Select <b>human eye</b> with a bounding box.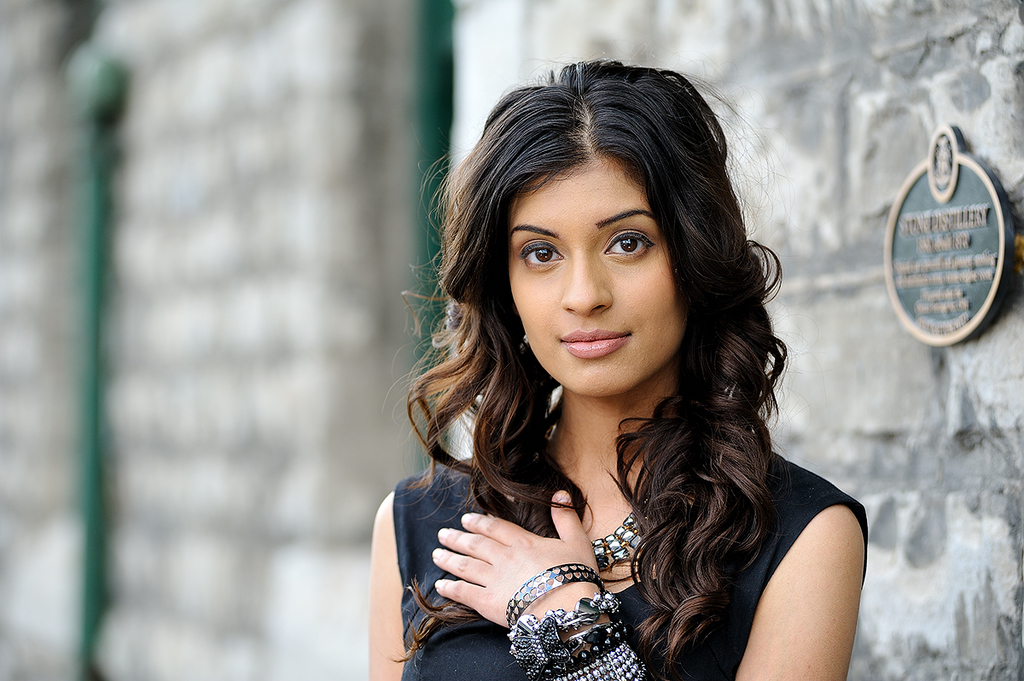
l=520, t=236, r=567, b=274.
